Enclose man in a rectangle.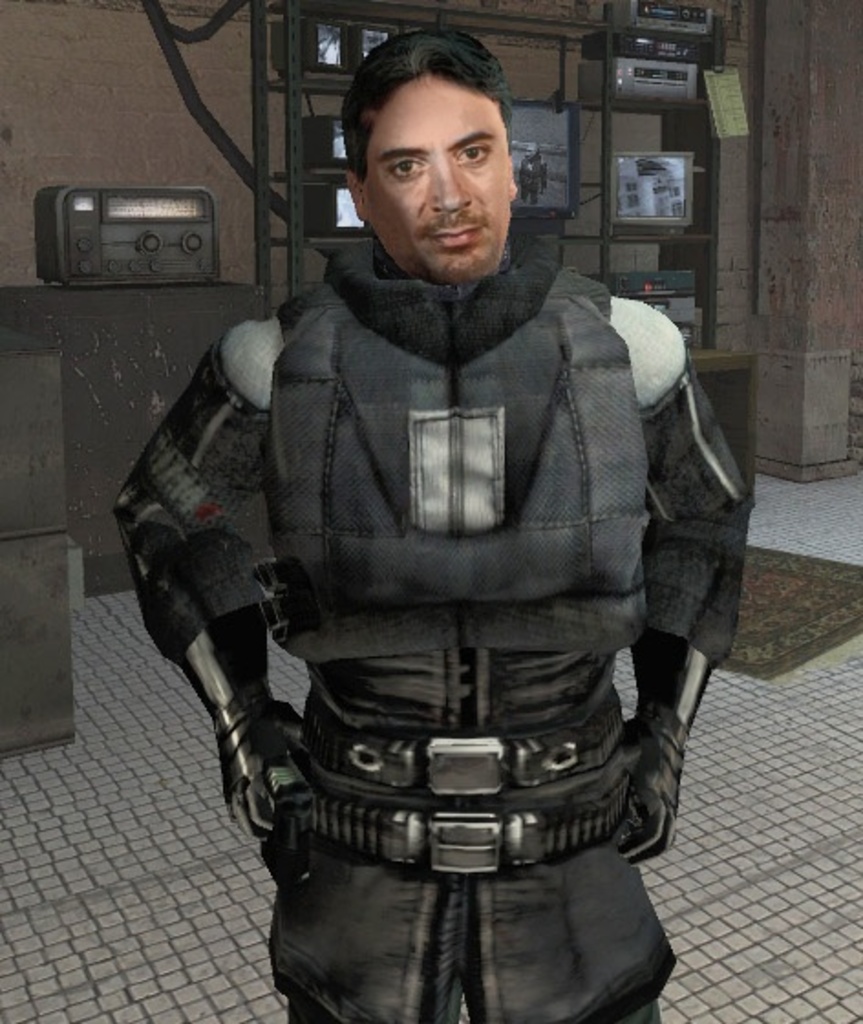
130 53 772 1004.
